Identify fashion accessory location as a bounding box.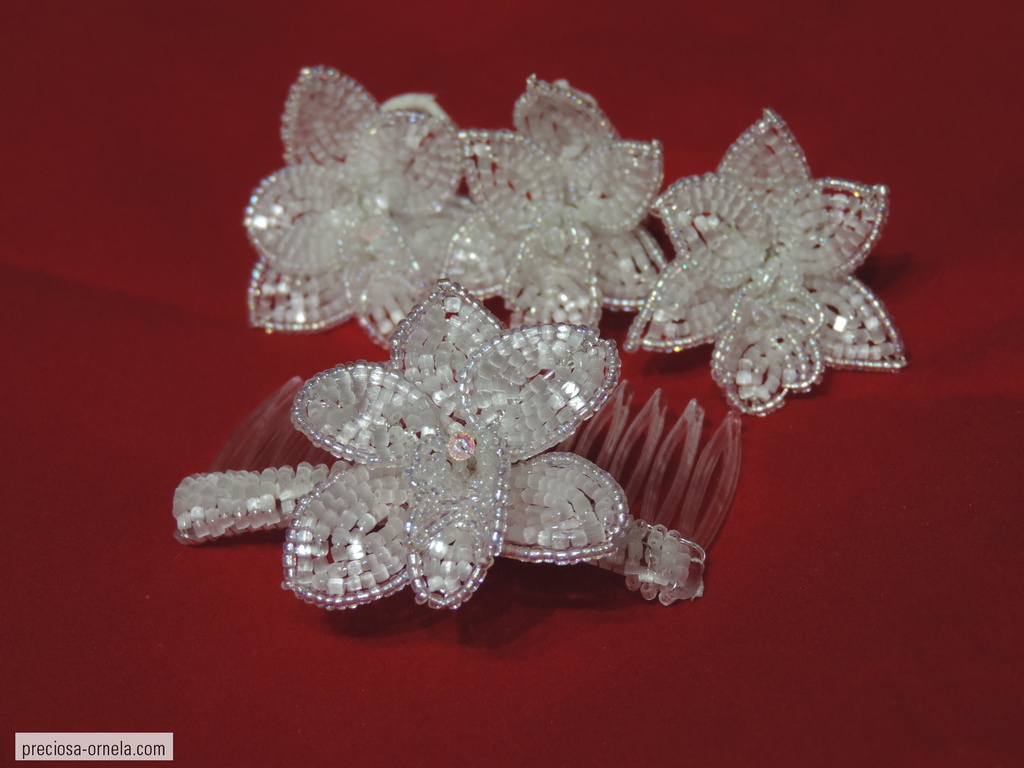
detection(172, 276, 744, 617).
